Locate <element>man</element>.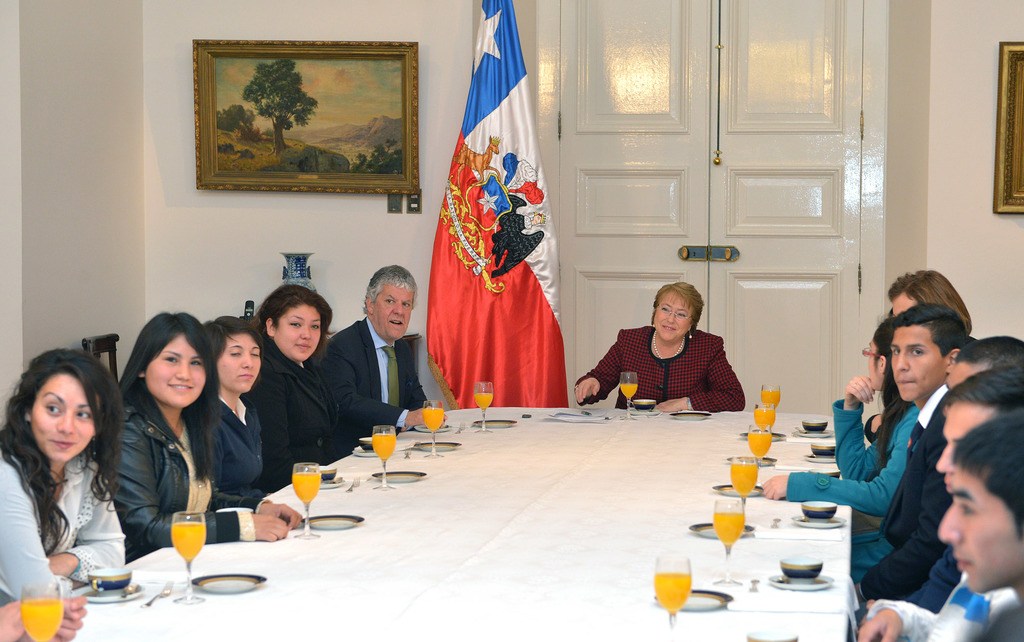
Bounding box: 936:410:1023:641.
